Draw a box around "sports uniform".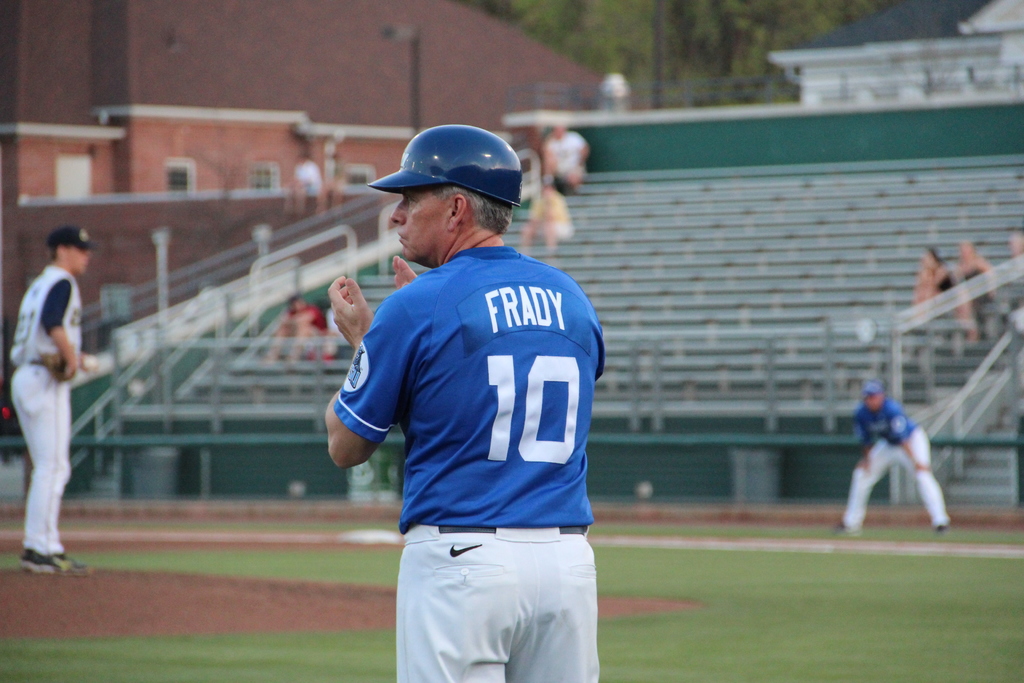
[x1=333, y1=123, x2=605, y2=682].
